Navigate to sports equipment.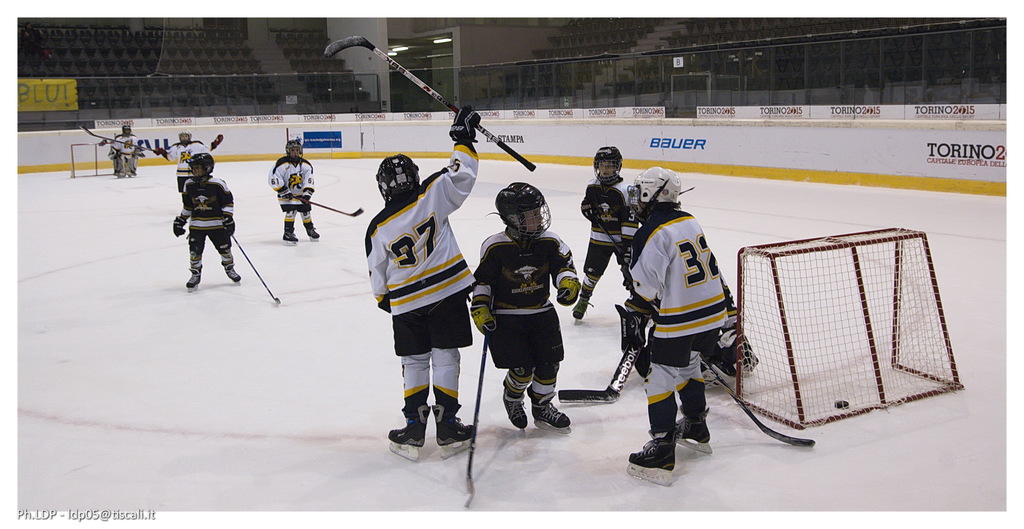
Navigation target: (499,375,528,435).
